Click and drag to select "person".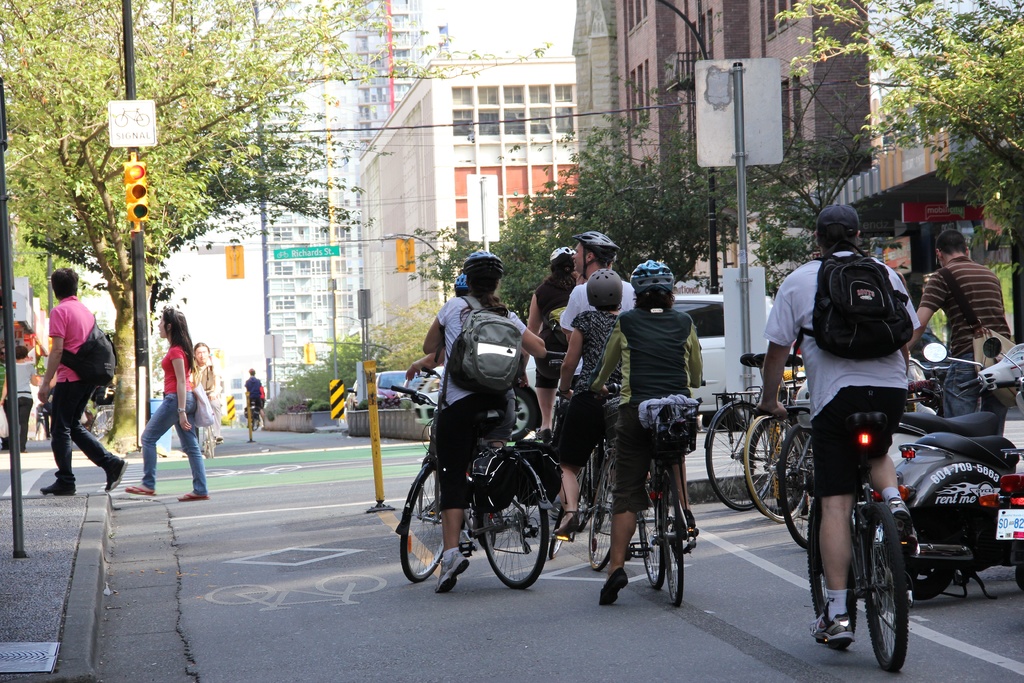
Selection: detection(0, 342, 42, 452).
